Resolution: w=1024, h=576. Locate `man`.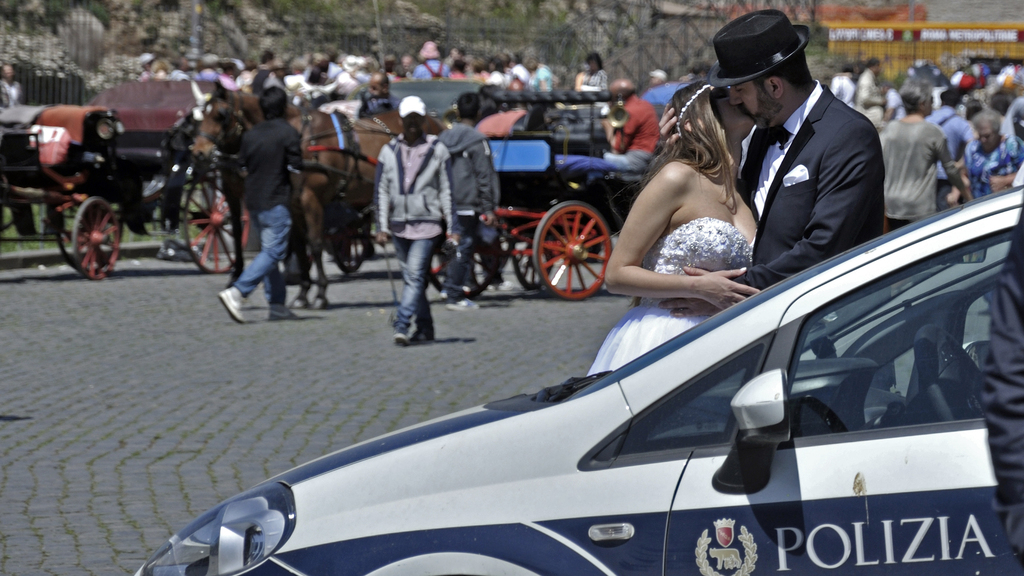
crop(375, 96, 461, 350).
